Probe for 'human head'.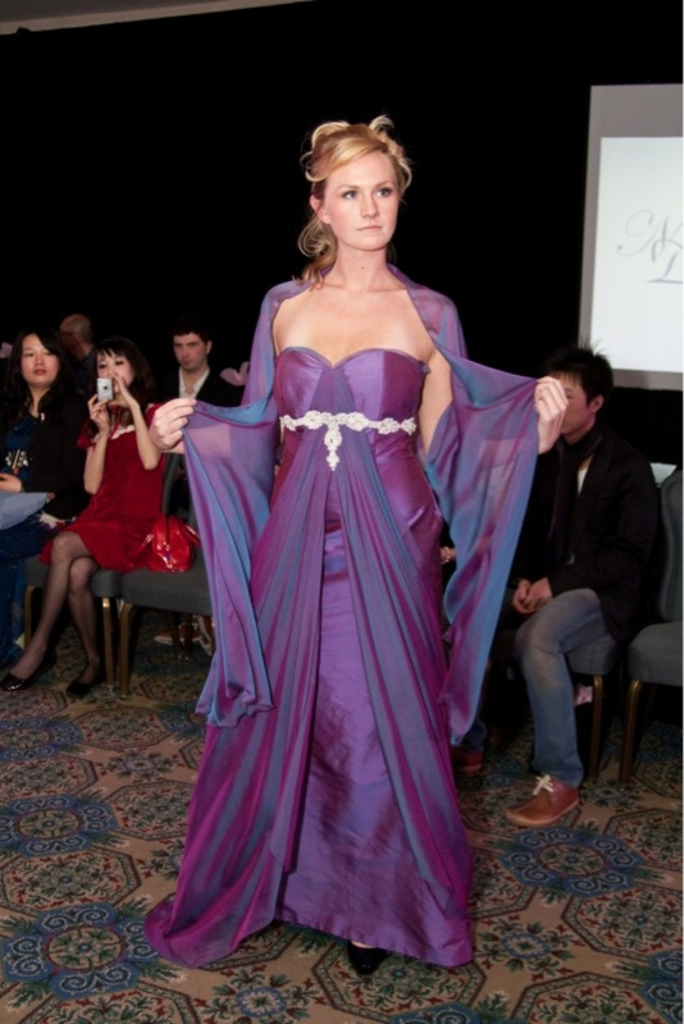
Probe result: 95, 337, 143, 390.
